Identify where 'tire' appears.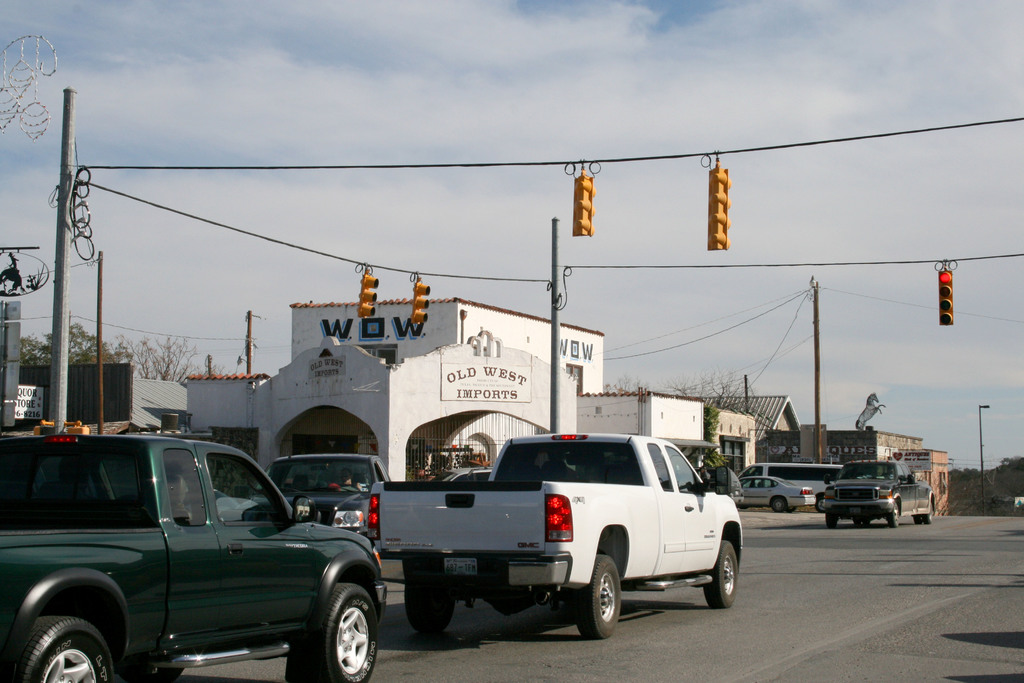
Appears at x1=3 y1=619 x2=115 y2=682.
